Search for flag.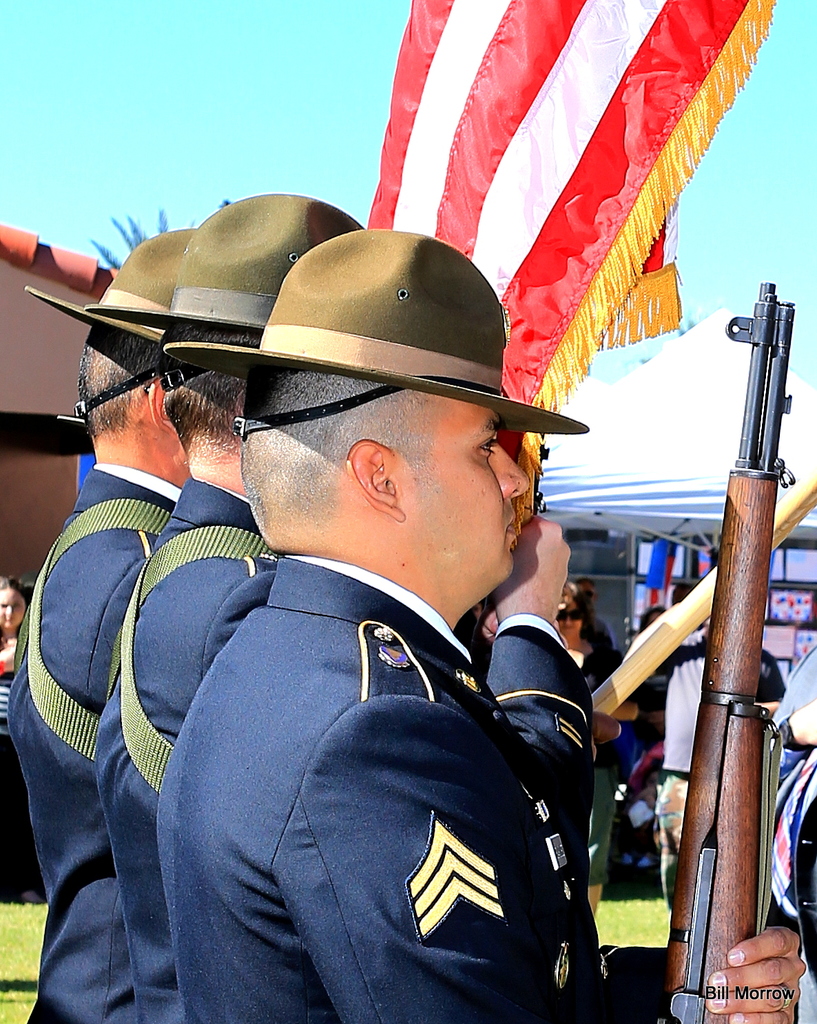
Found at (332, 13, 740, 397).
